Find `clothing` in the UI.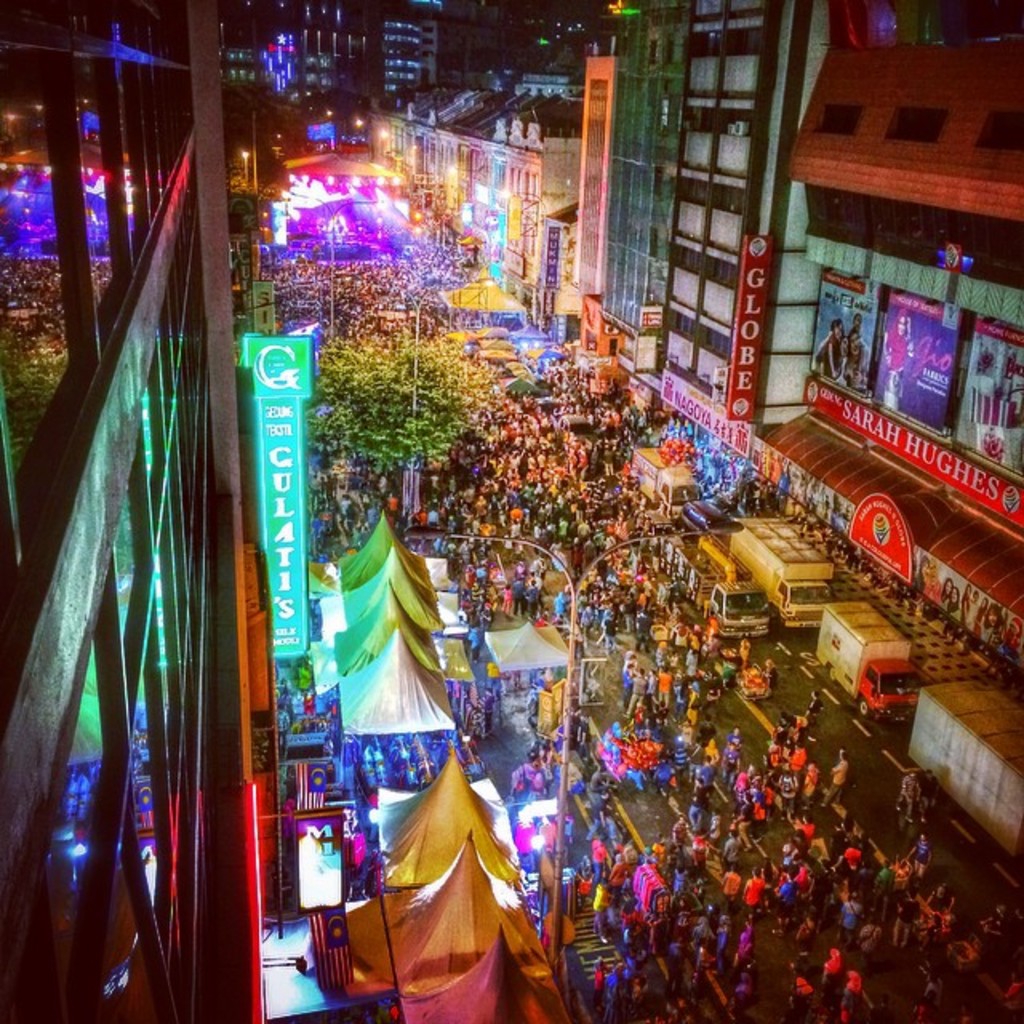
UI element at BBox(822, 950, 845, 978).
